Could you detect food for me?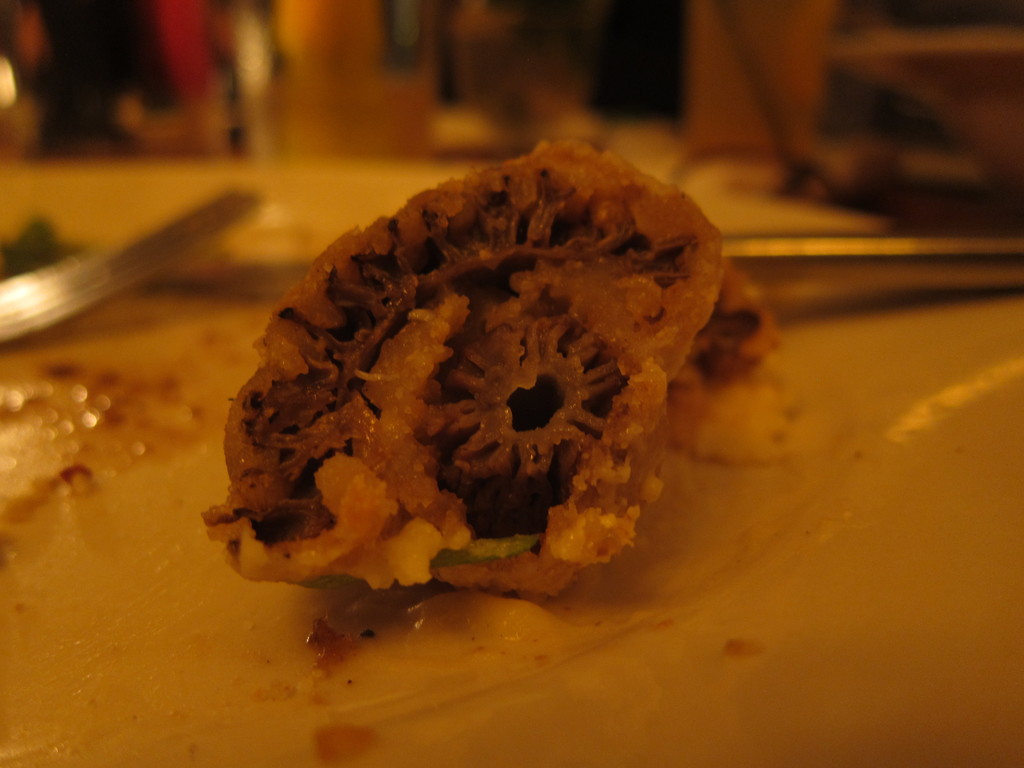
Detection result: Rect(196, 129, 786, 611).
